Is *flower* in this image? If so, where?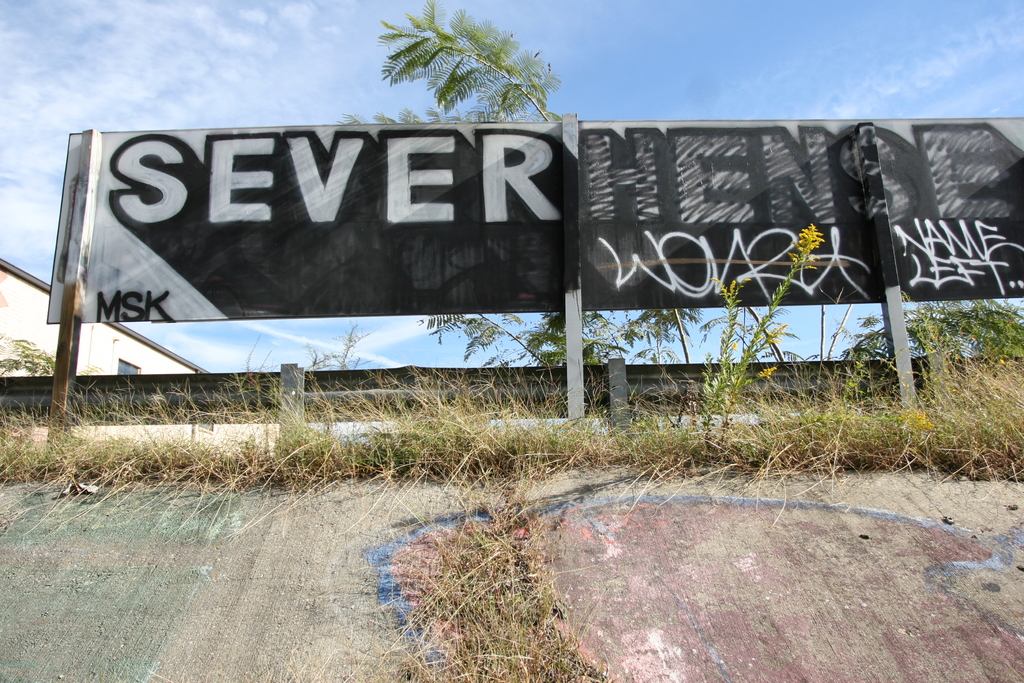
Yes, at bbox=(789, 222, 824, 270).
